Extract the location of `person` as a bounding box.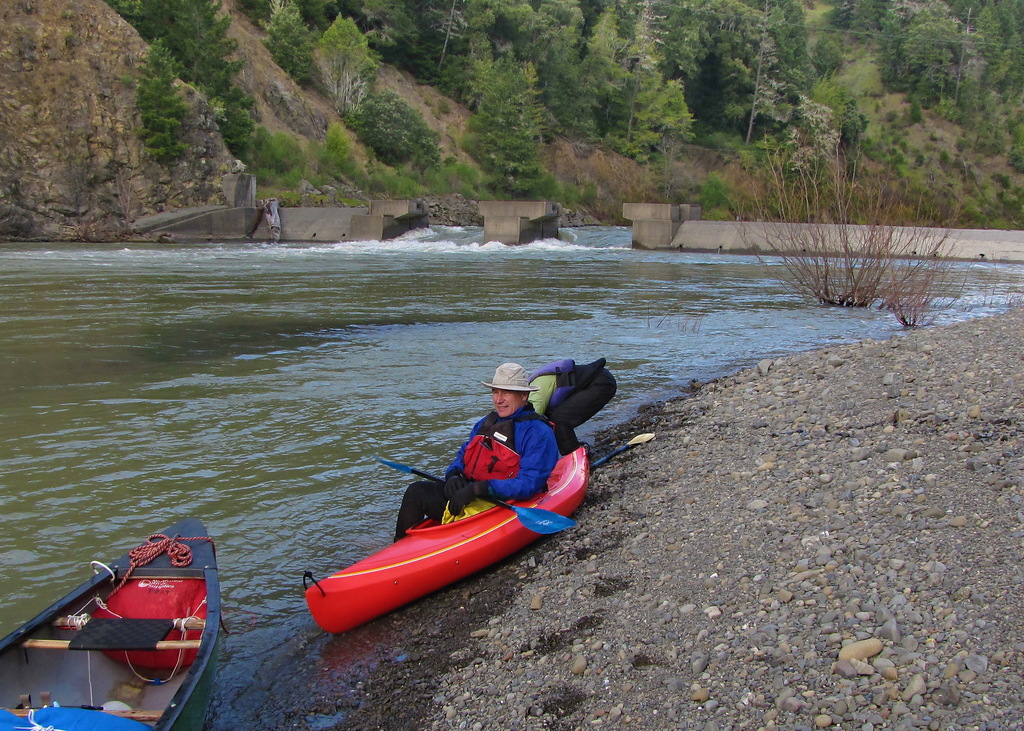
<box>425,371,570,542</box>.
